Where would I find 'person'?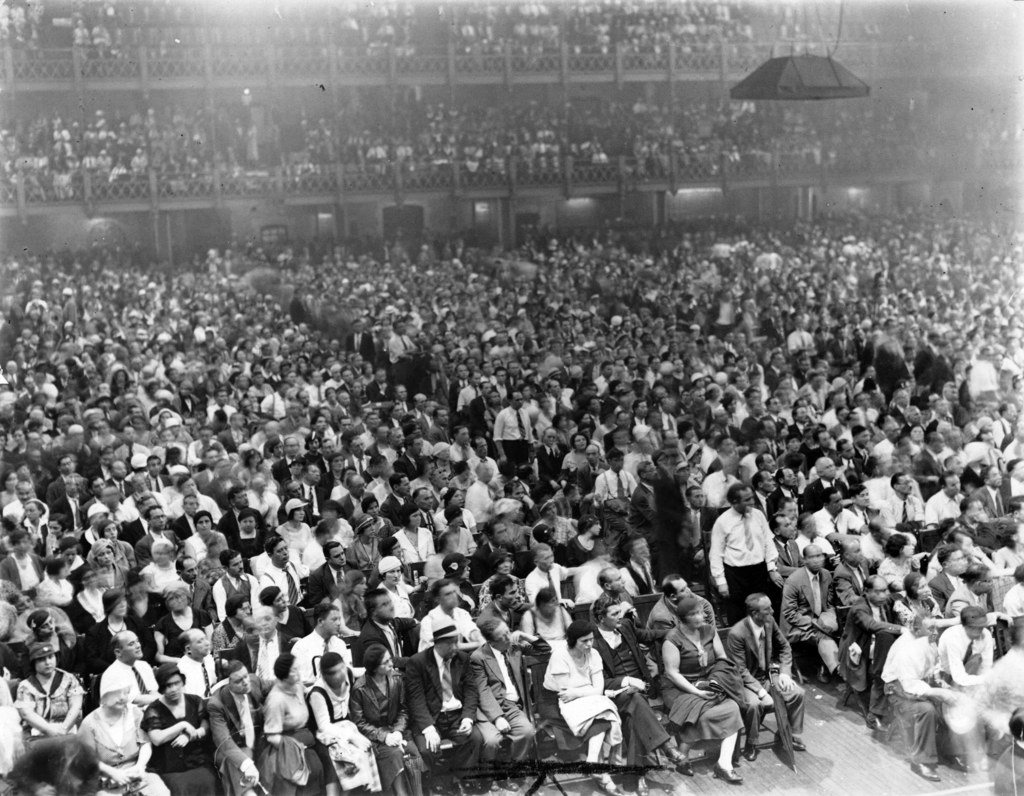
At Rect(141, 664, 207, 795).
